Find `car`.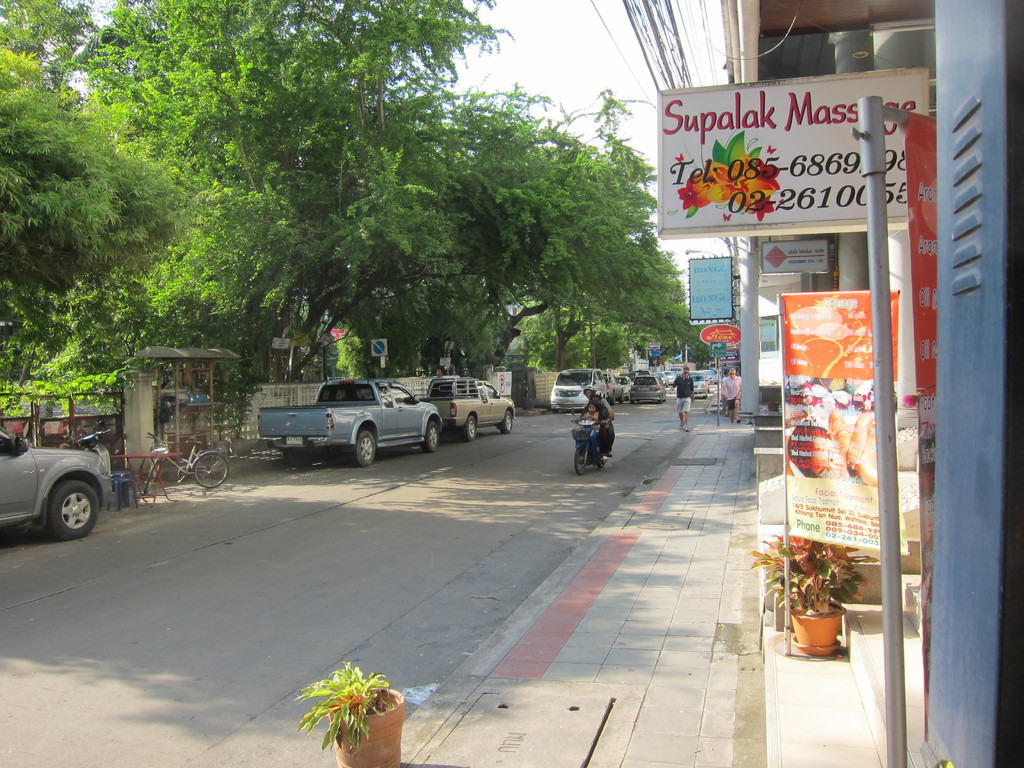
<box>15,429,113,559</box>.
